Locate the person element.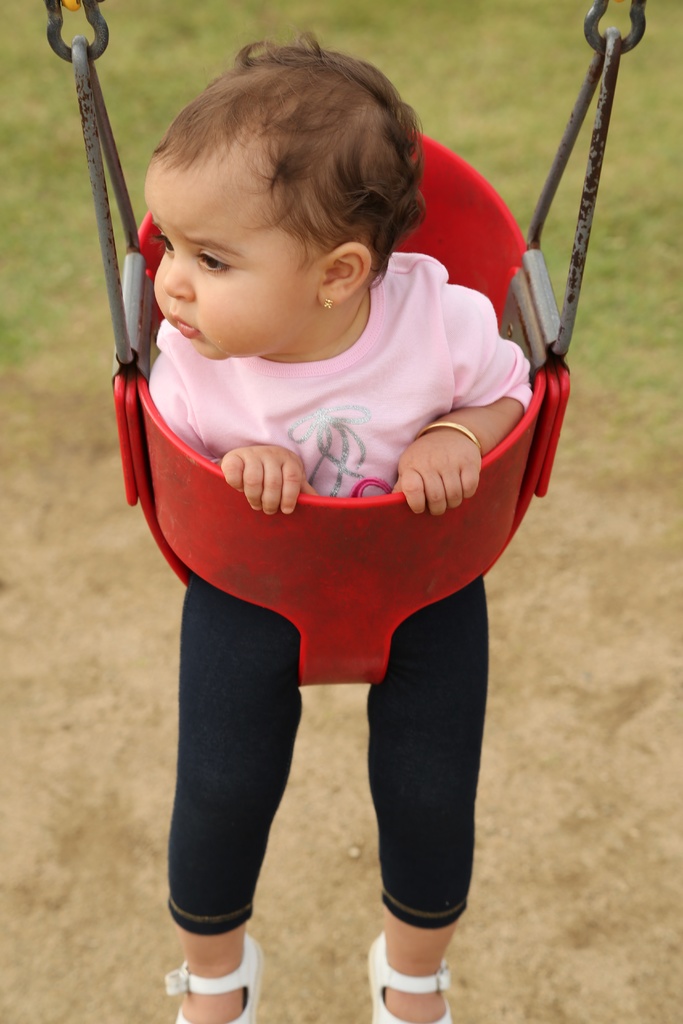
Element bbox: [left=143, top=193, right=545, bottom=1004].
